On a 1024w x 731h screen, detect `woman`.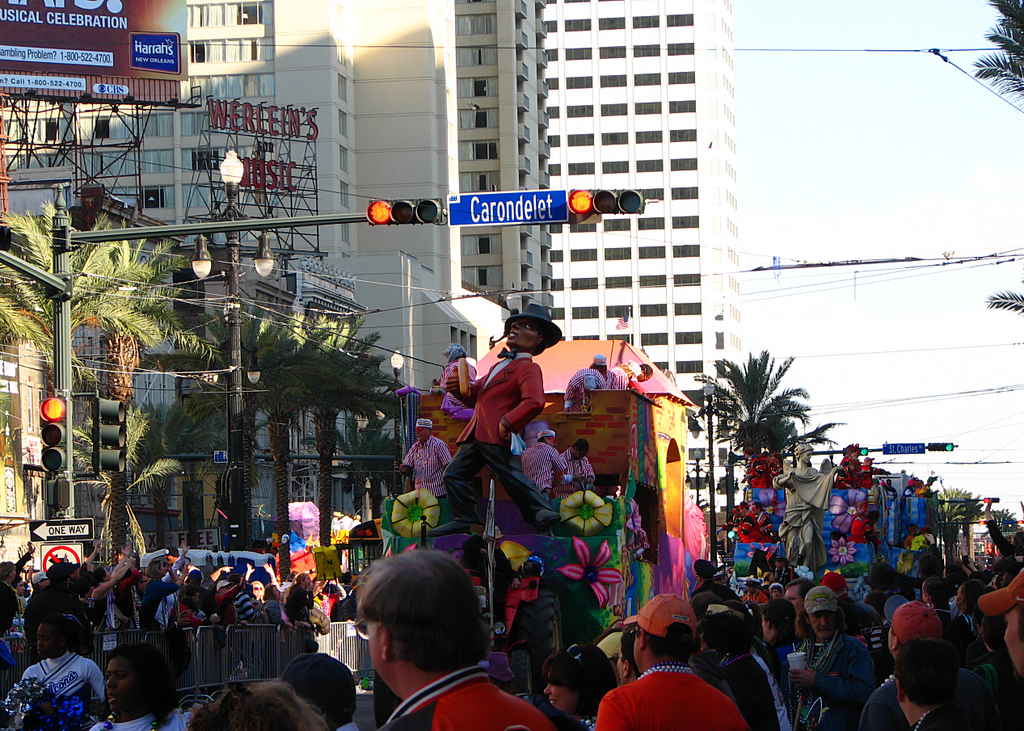
l=950, t=577, r=976, b=646.
